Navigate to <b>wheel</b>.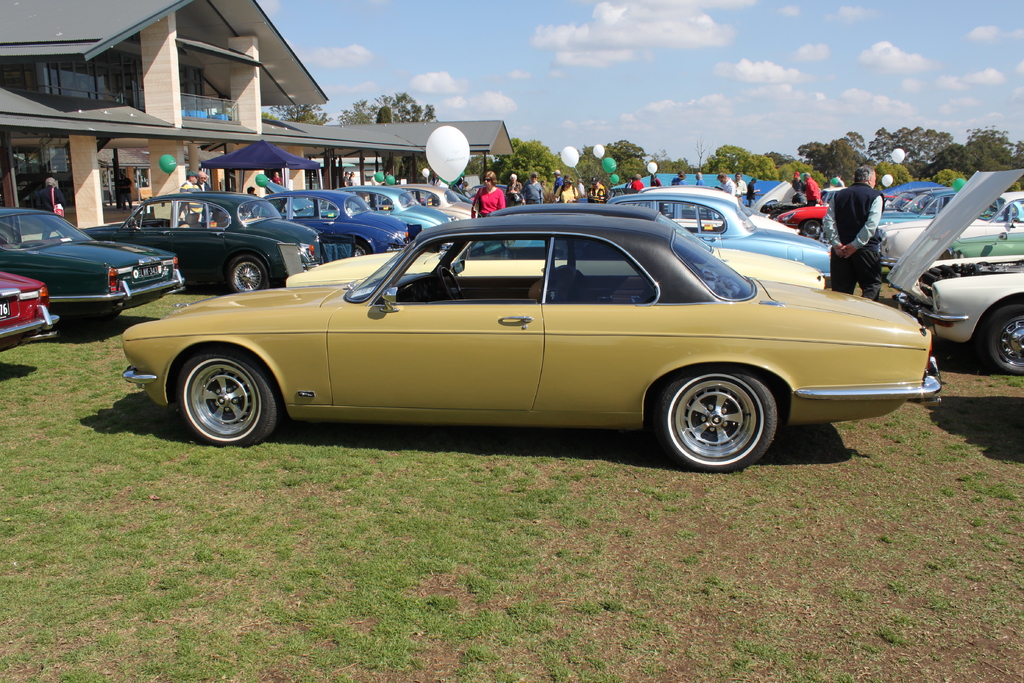
Navigation target: <bbox>651, 367, 792, 461</bbox>.
